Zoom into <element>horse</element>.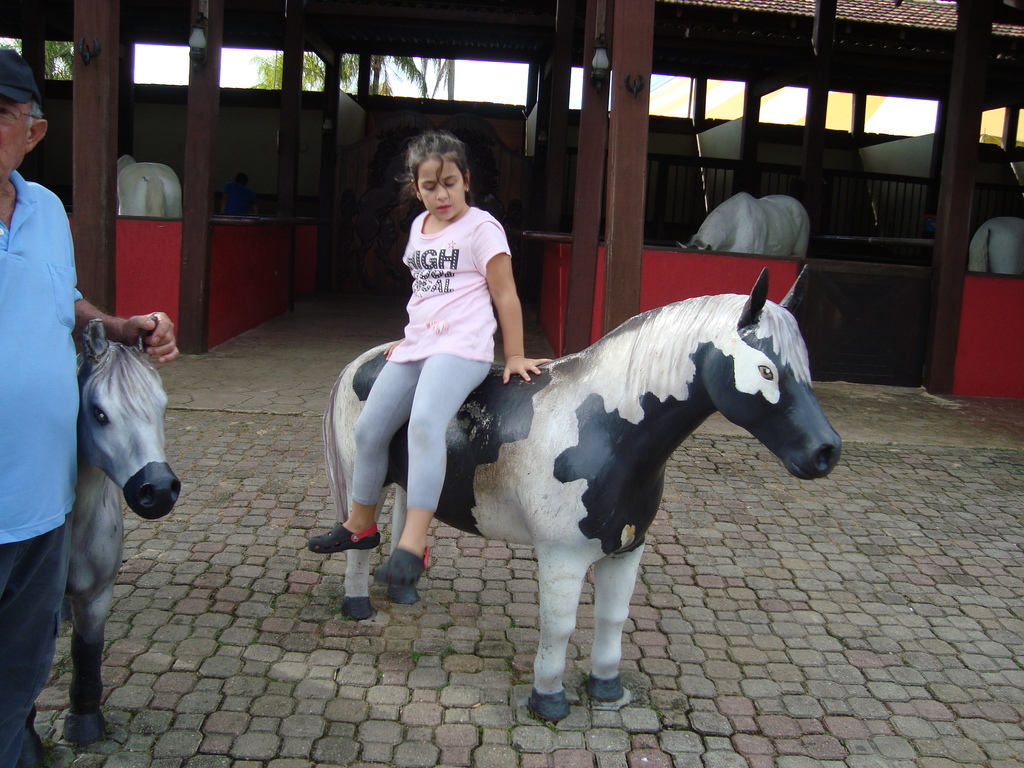
Zoom target: box(61, 317, 183, 751).
